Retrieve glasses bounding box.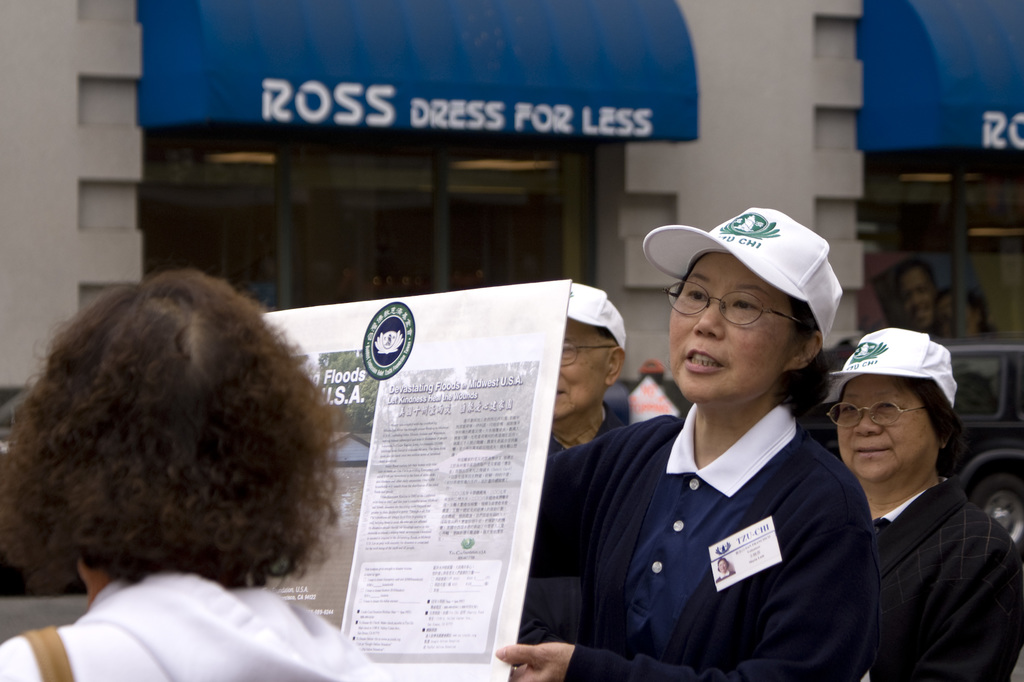
Bounding box: locate(663, 281, 813, 332).
